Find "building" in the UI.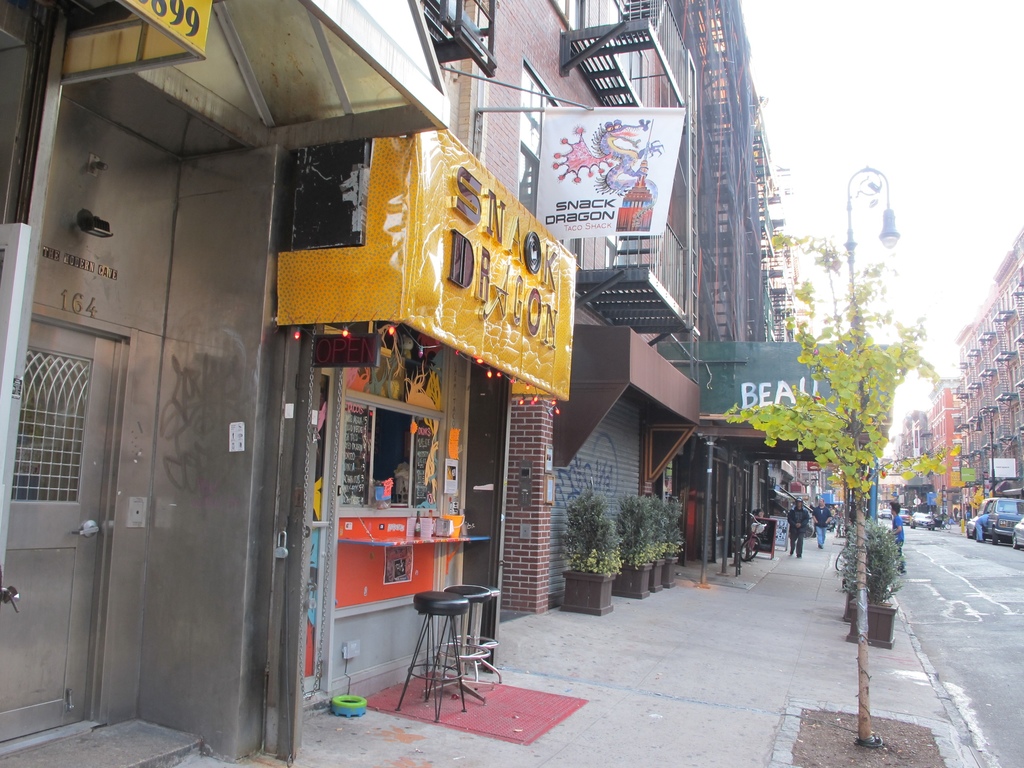
UI element at 895, 408, 929, 505.
